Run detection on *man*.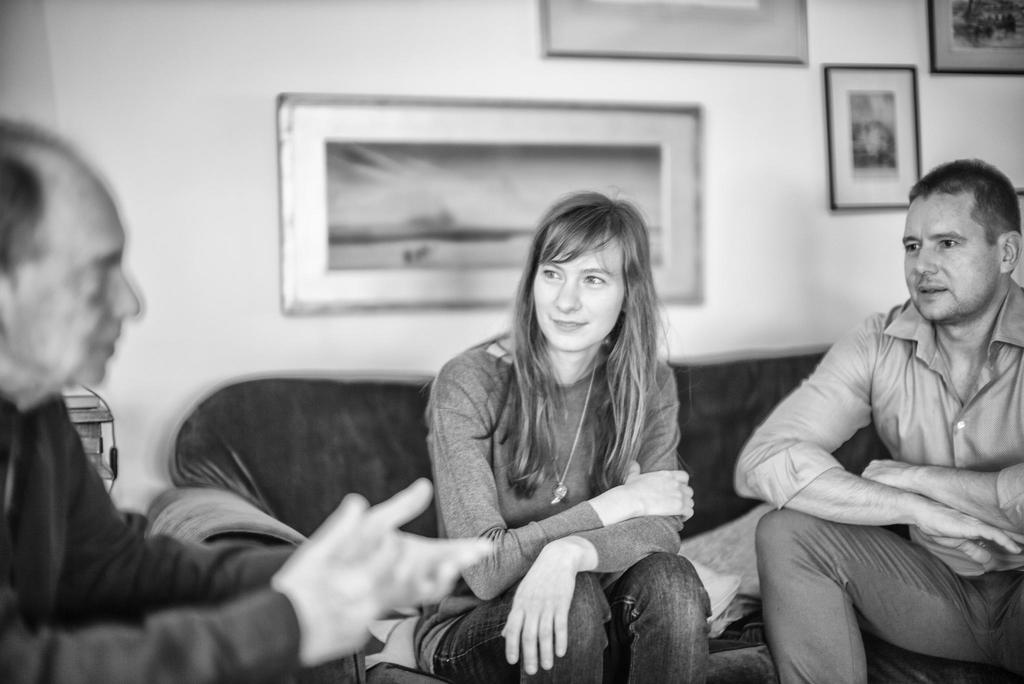
Result: bbox=[732, 156, 1023, 683].
